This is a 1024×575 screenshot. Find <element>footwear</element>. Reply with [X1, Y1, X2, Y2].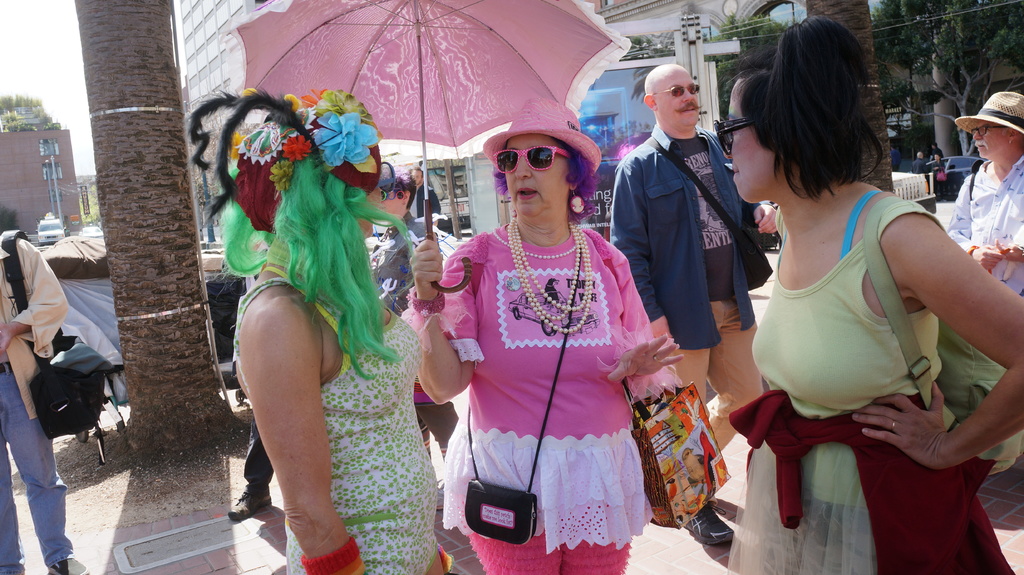
[687, 504, 742, 560].
